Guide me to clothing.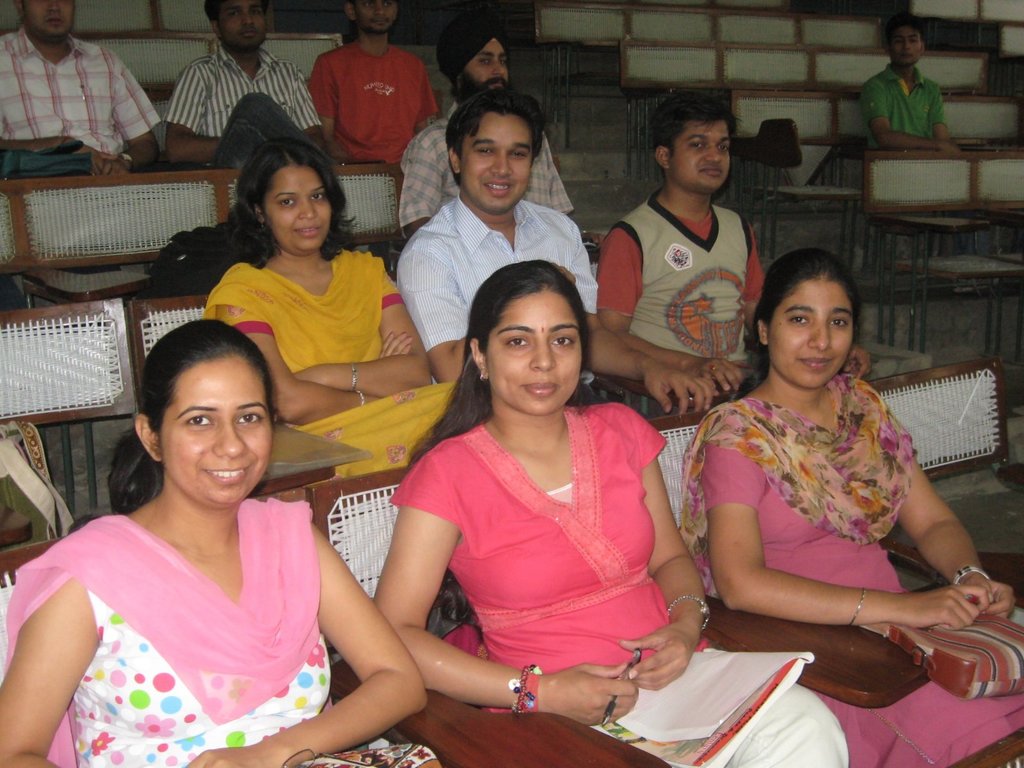
Guidance: region(668, 372, 1023, 767).
